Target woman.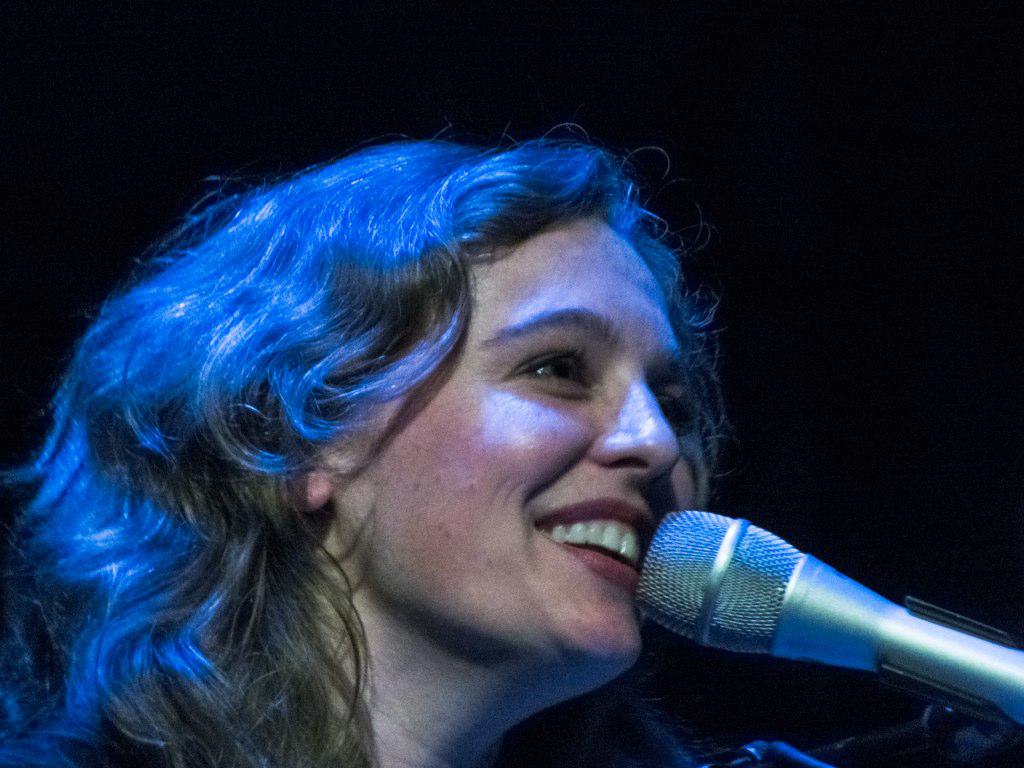
Target region: (0,93,898,767).
